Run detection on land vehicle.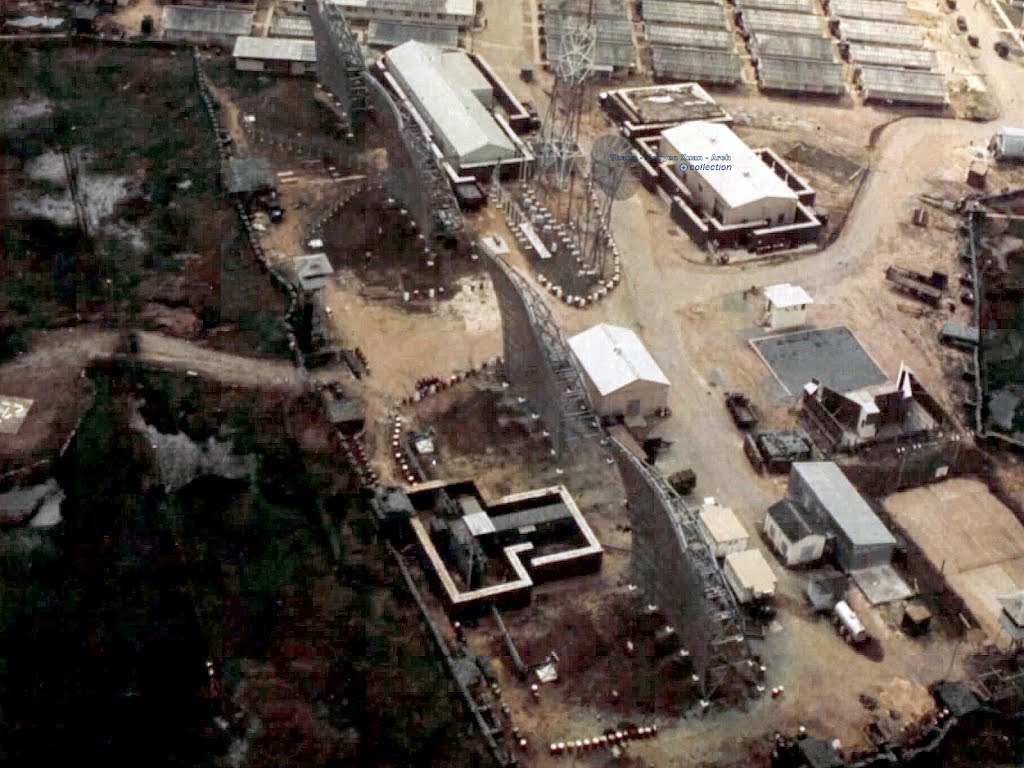
Result: box=[956, 14, 968, 32].
